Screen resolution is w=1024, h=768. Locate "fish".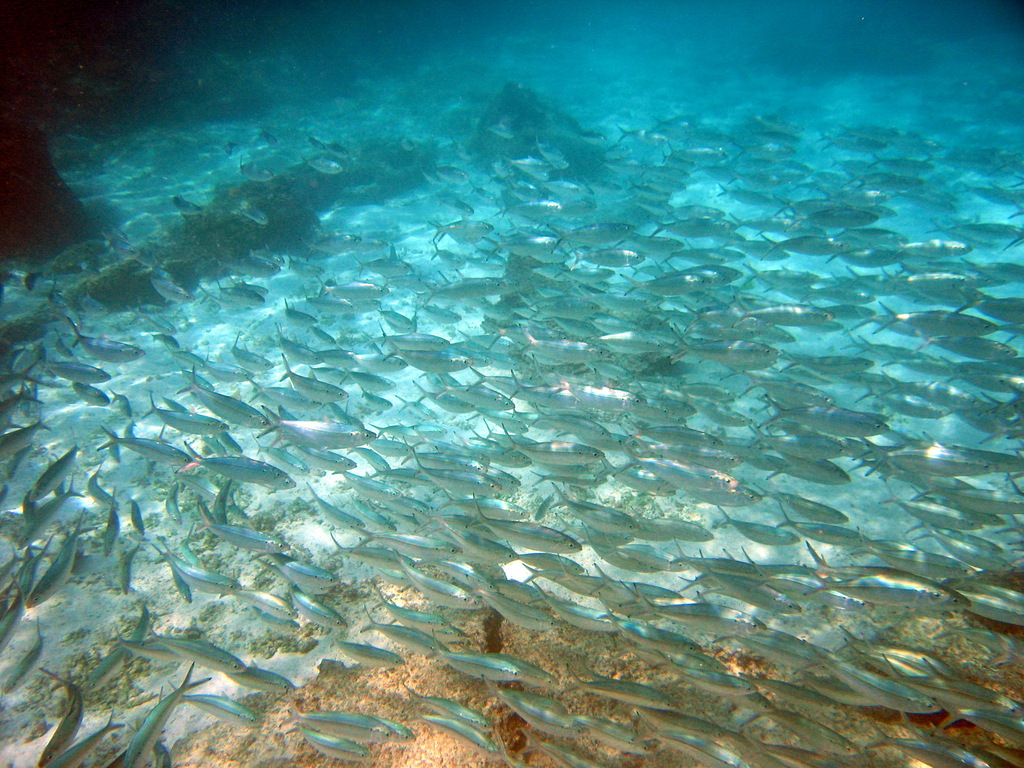
(423,215,497,244).
